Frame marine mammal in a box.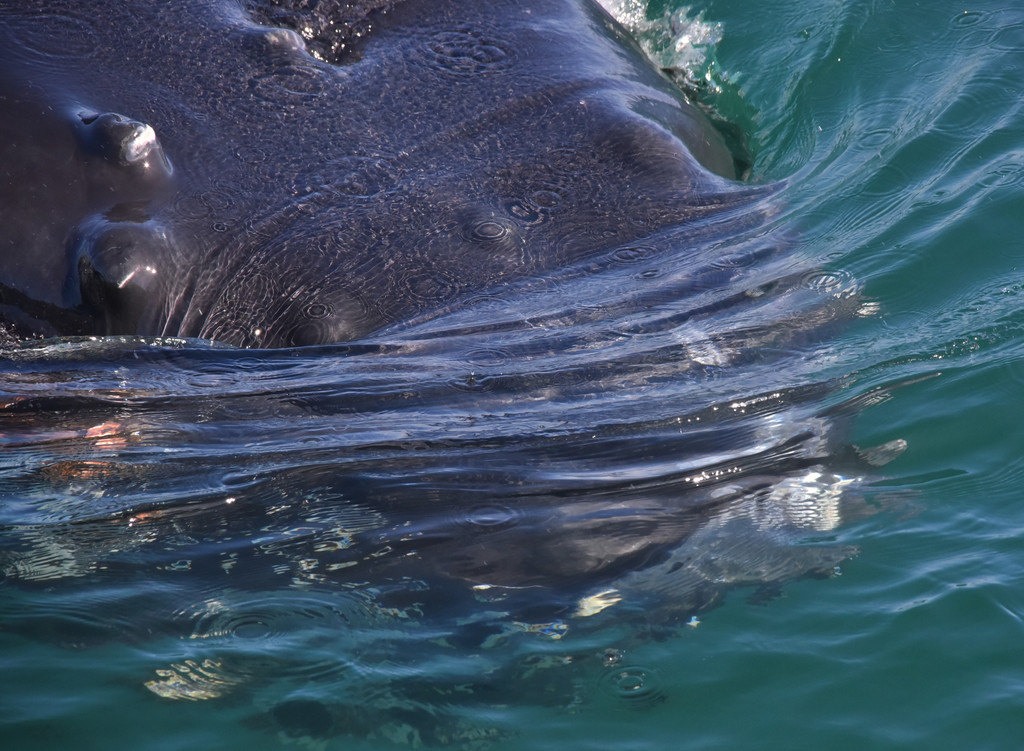
0,0,769,633.
